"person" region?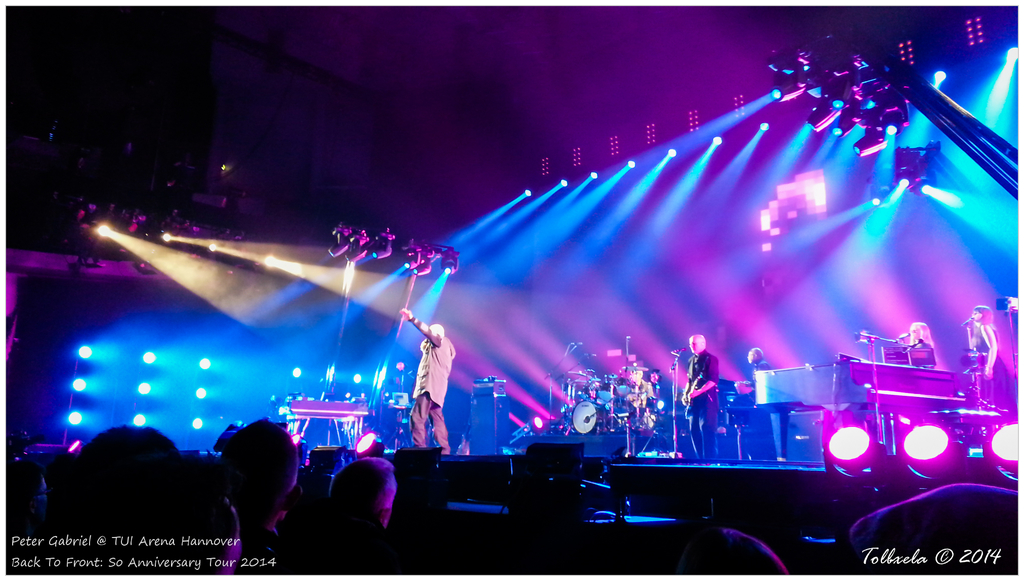
detection(748, 346, 795, 463)
